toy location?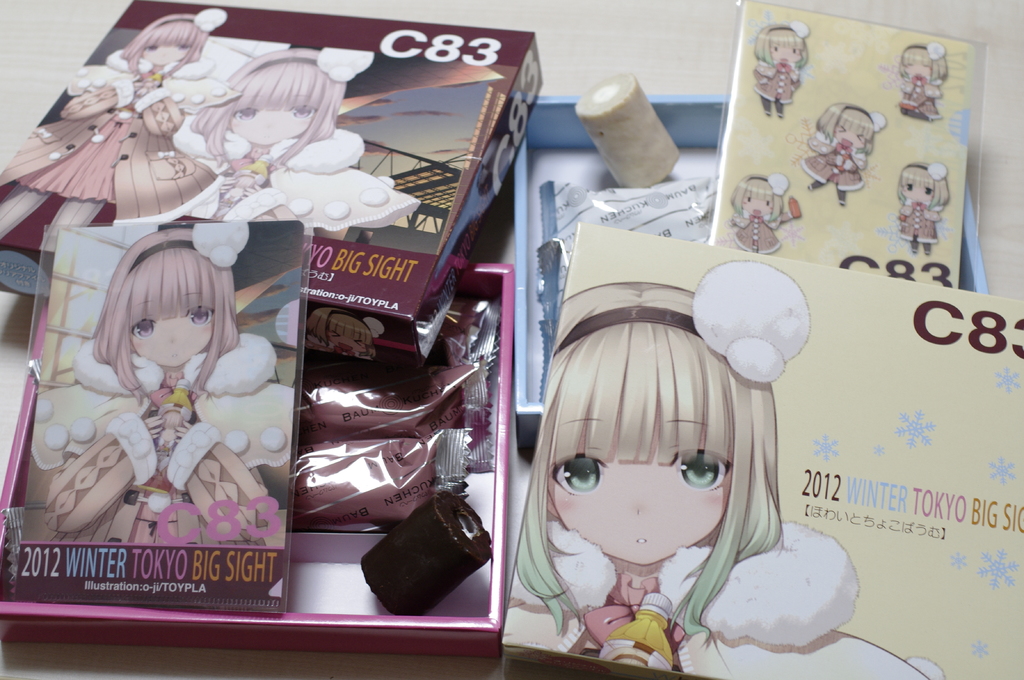
(801, 102, 887, 209)
